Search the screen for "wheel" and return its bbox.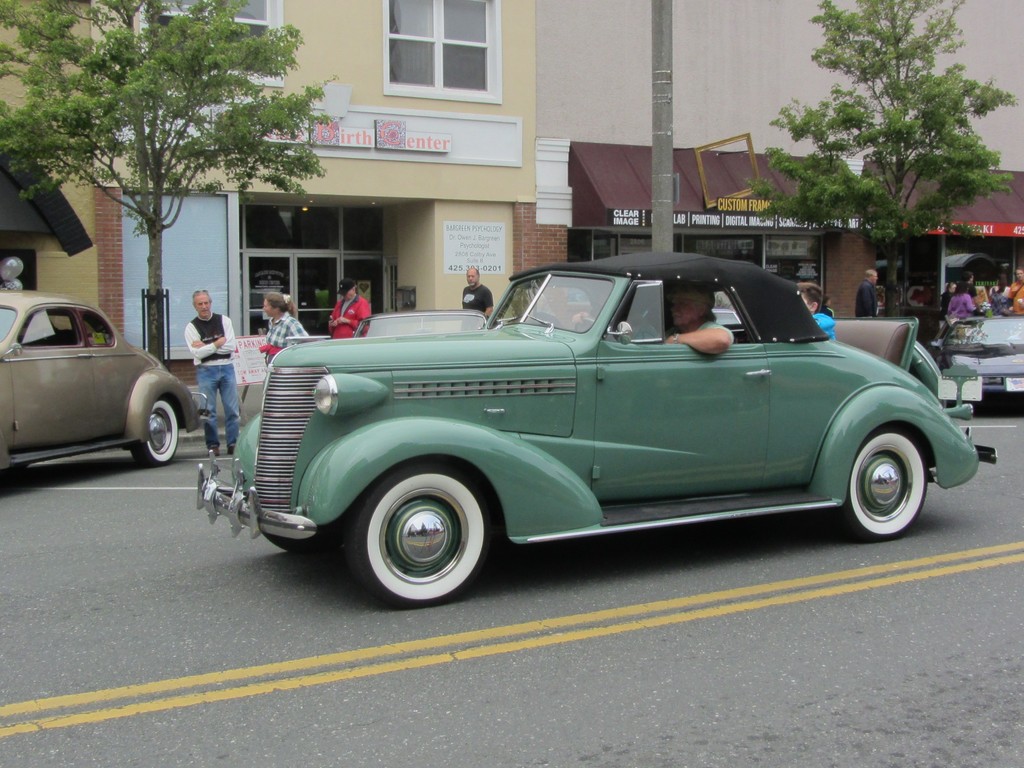
Found: crop(838, 430, 932, 542).
